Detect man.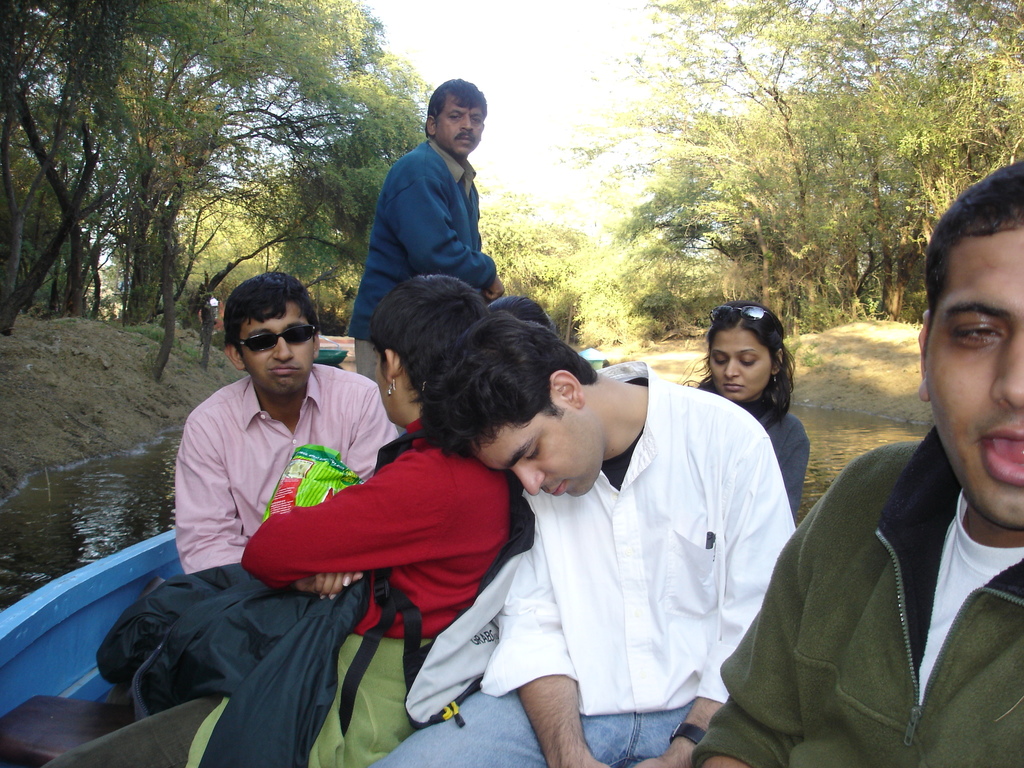
Detected at BBox(689, 161, 1023, 767).
